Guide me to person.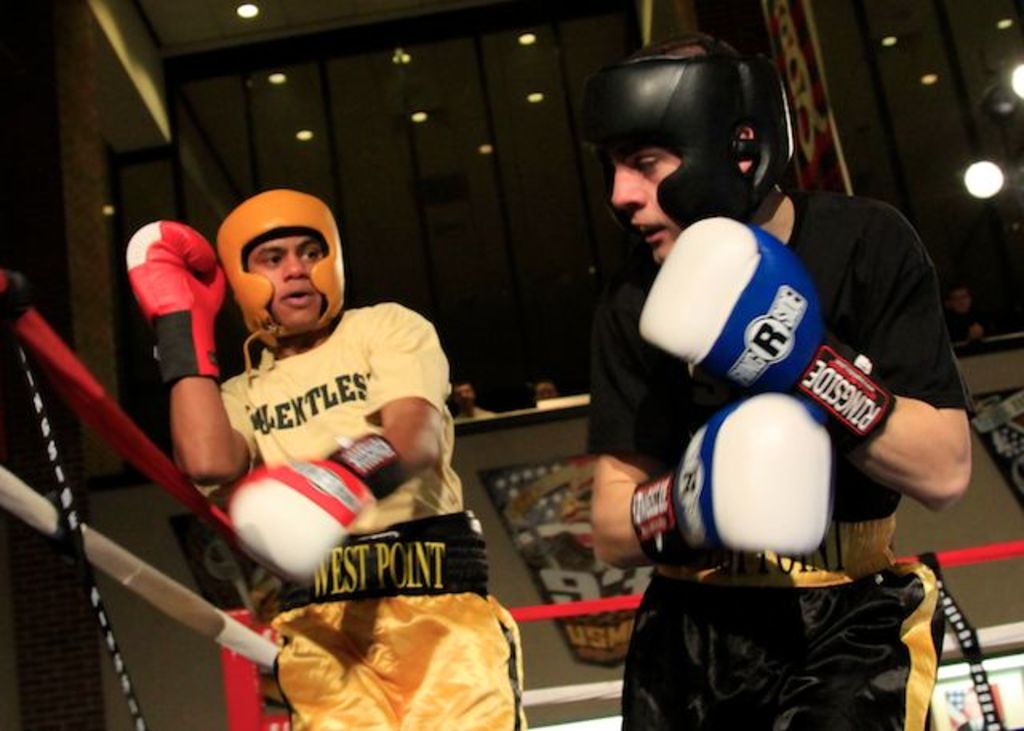
Guidance: pyautogui.locateOnScreen(533, 374, 557, 398).
